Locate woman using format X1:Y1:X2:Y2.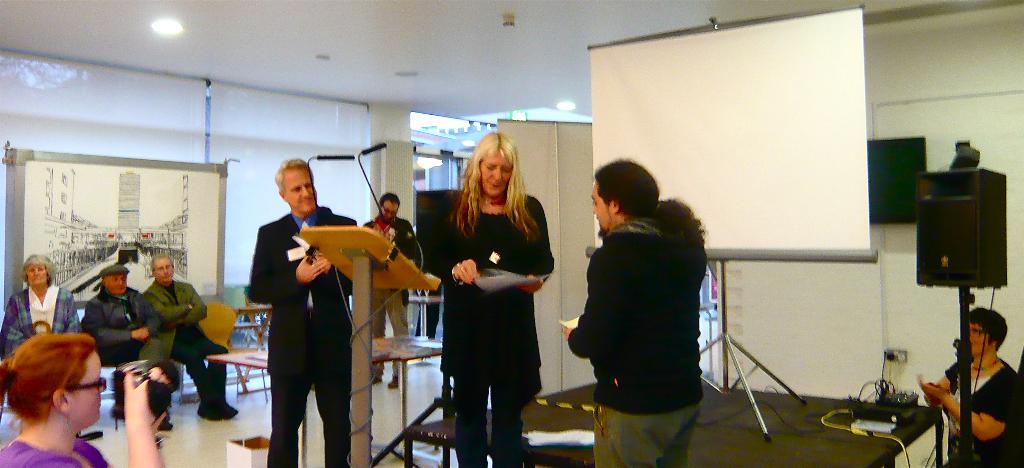
0:335:174:467.
